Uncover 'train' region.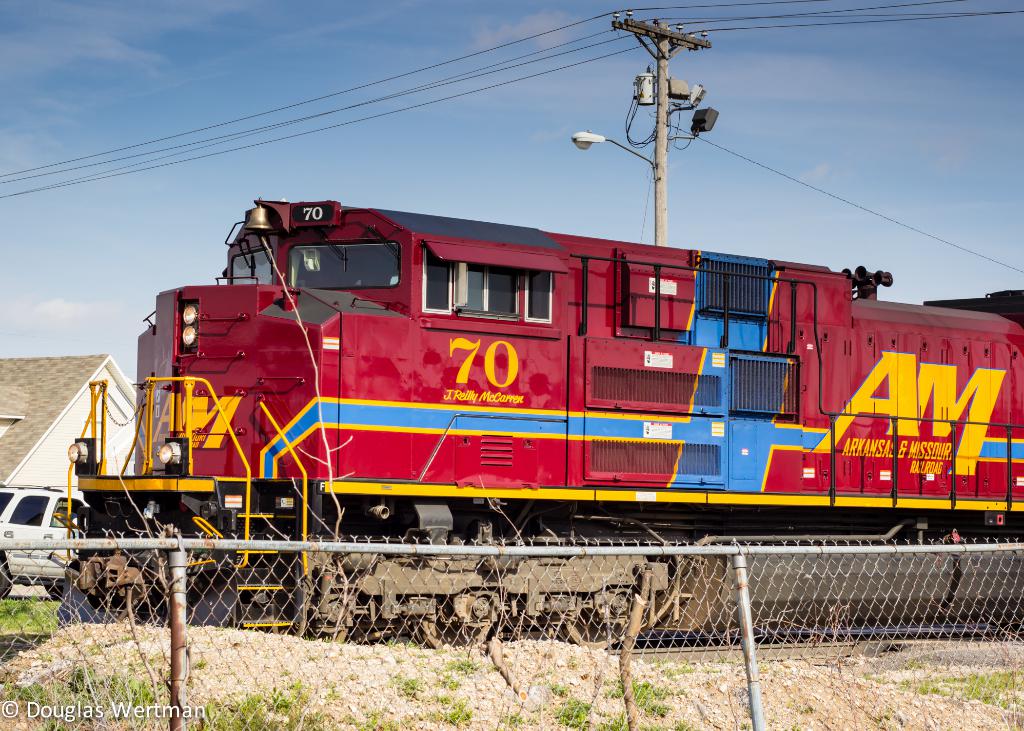
Uncovered: [56,197,1023,627].
